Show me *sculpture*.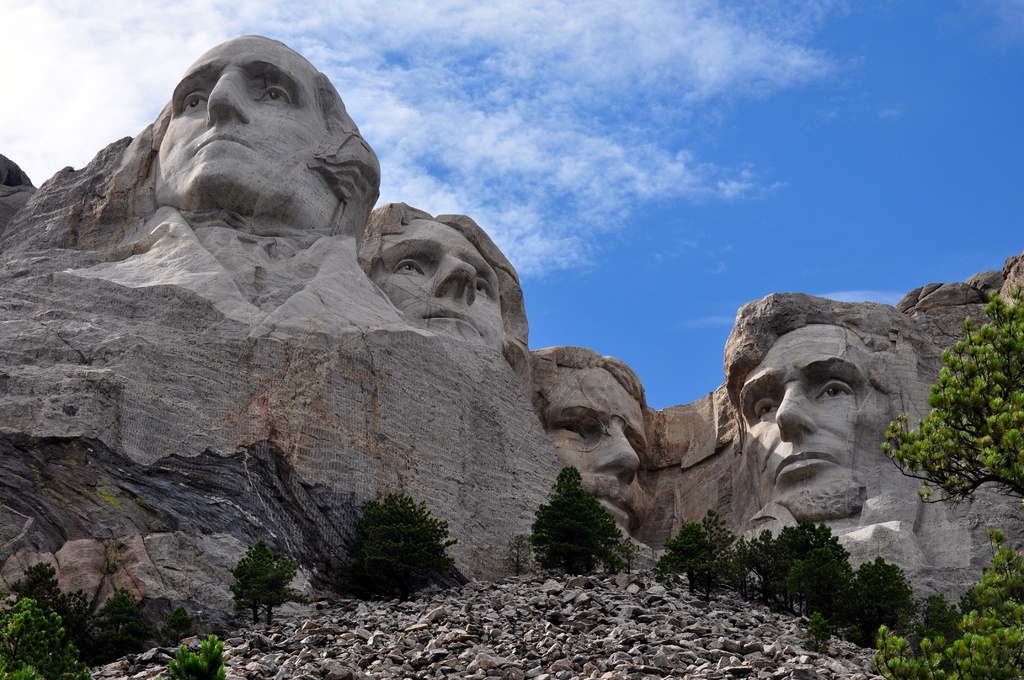
*sculpture* is here: locate(360, 199, 528, 364).
